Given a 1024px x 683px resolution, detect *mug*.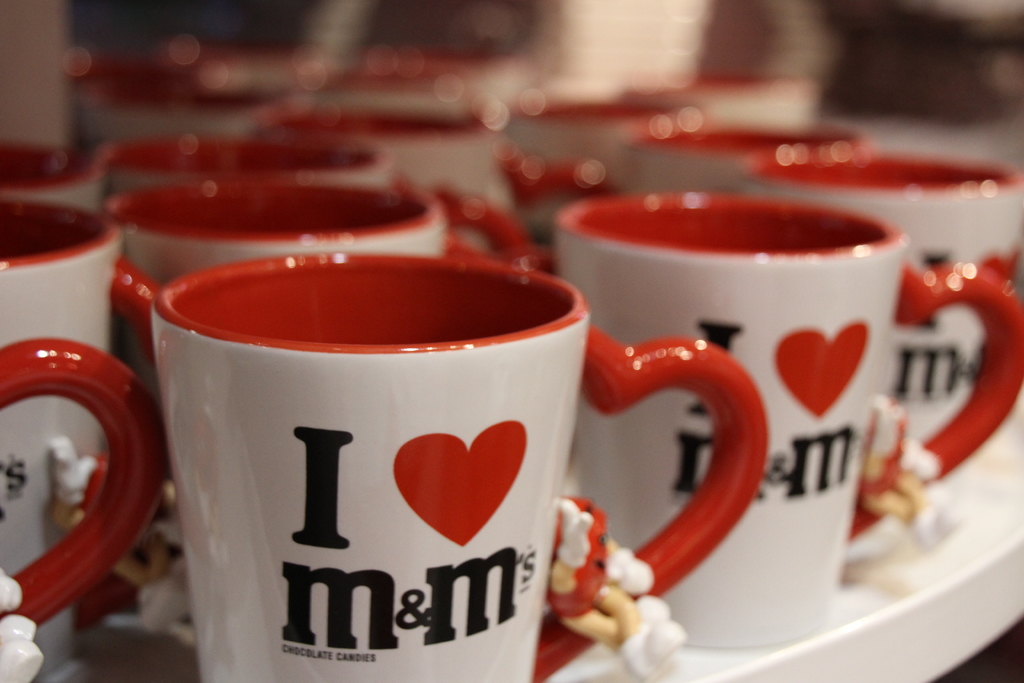
x1=152, y1=253, x2=771, y2=682.
